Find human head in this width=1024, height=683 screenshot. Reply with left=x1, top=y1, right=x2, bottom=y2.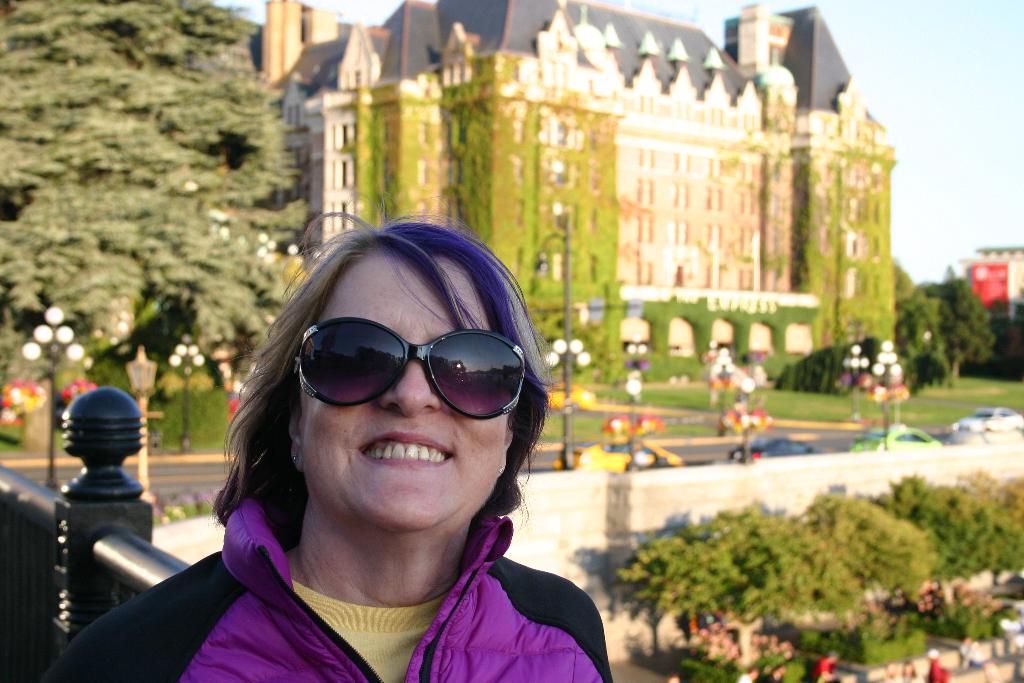
left=209, top=193, right=561, bottom=545.
